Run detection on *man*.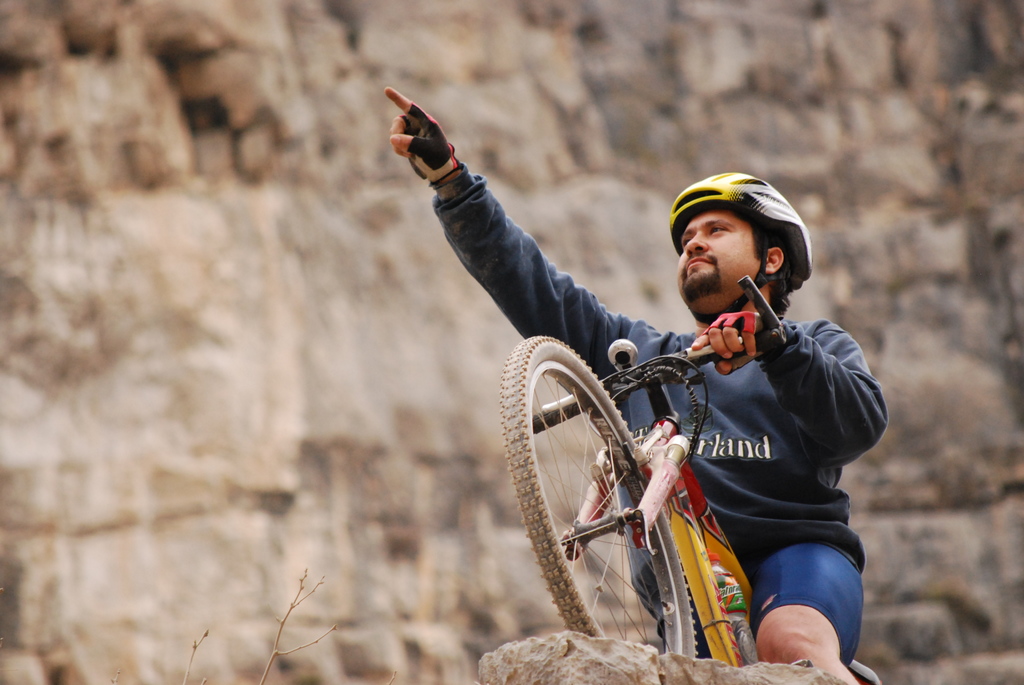
Result: [left=382, top=91, right=892, bottom=684].
